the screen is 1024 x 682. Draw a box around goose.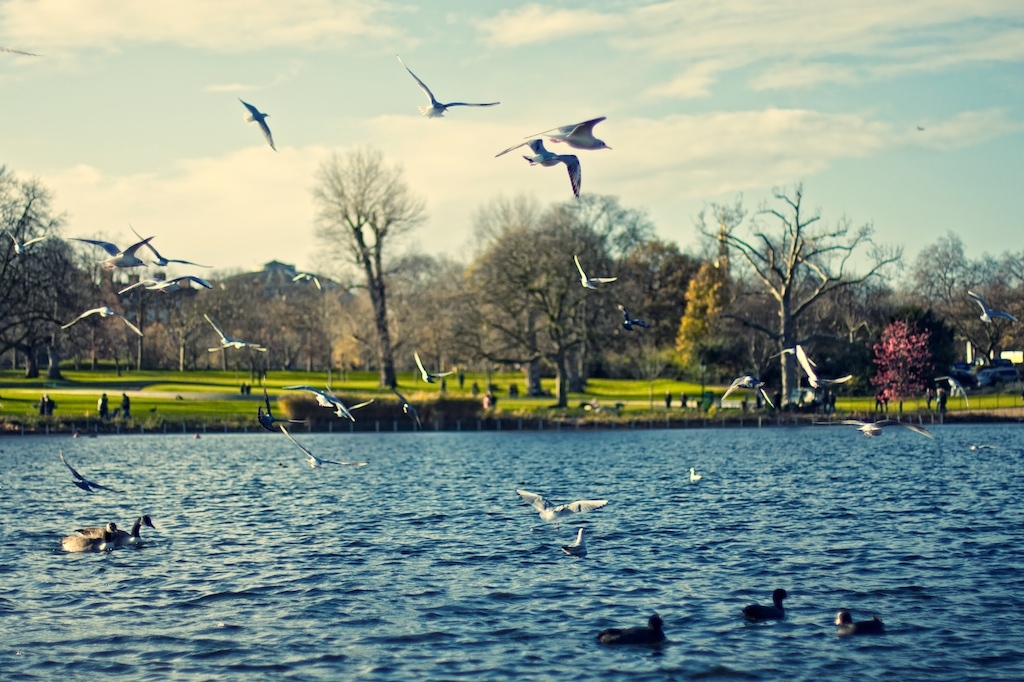
select_region(824, 419, 932, 436).
